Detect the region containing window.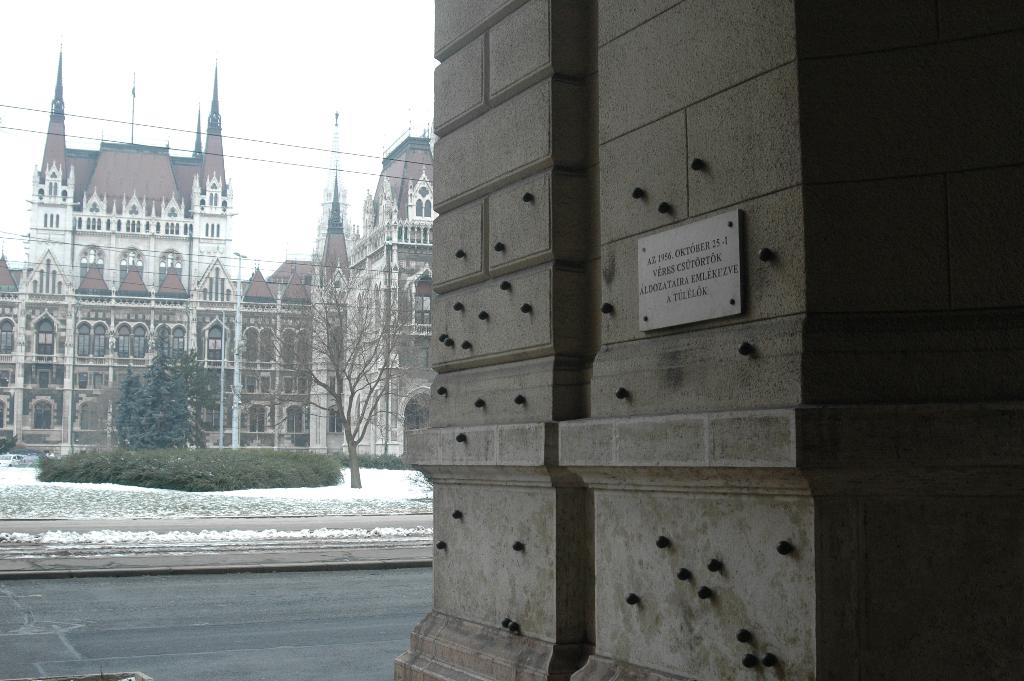
0,365,13,389.
